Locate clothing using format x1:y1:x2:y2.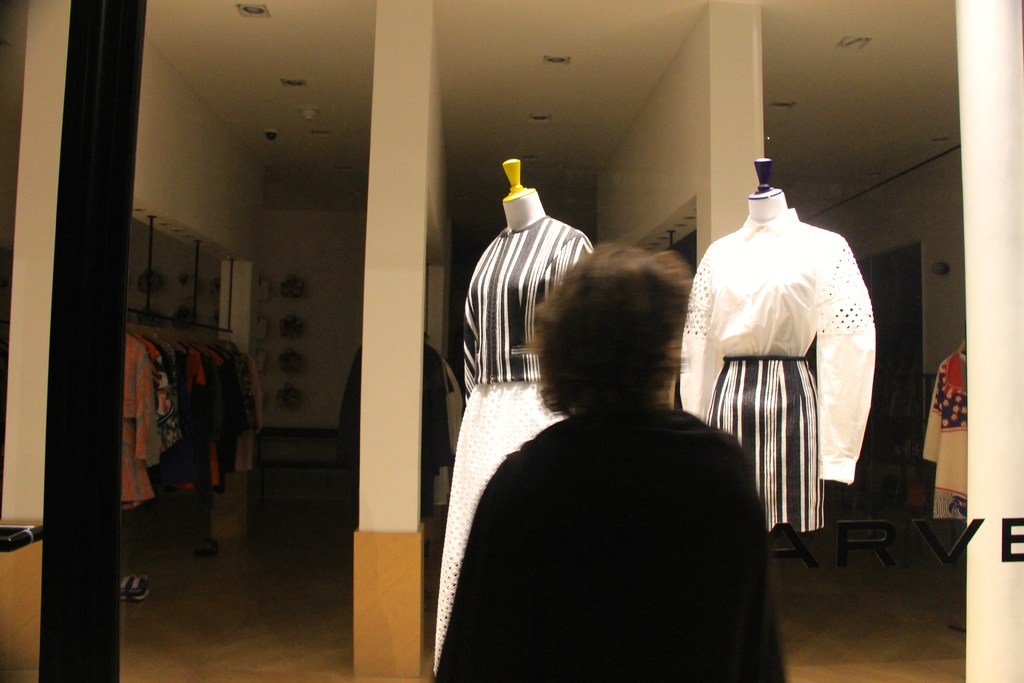
922:352:969:520.
